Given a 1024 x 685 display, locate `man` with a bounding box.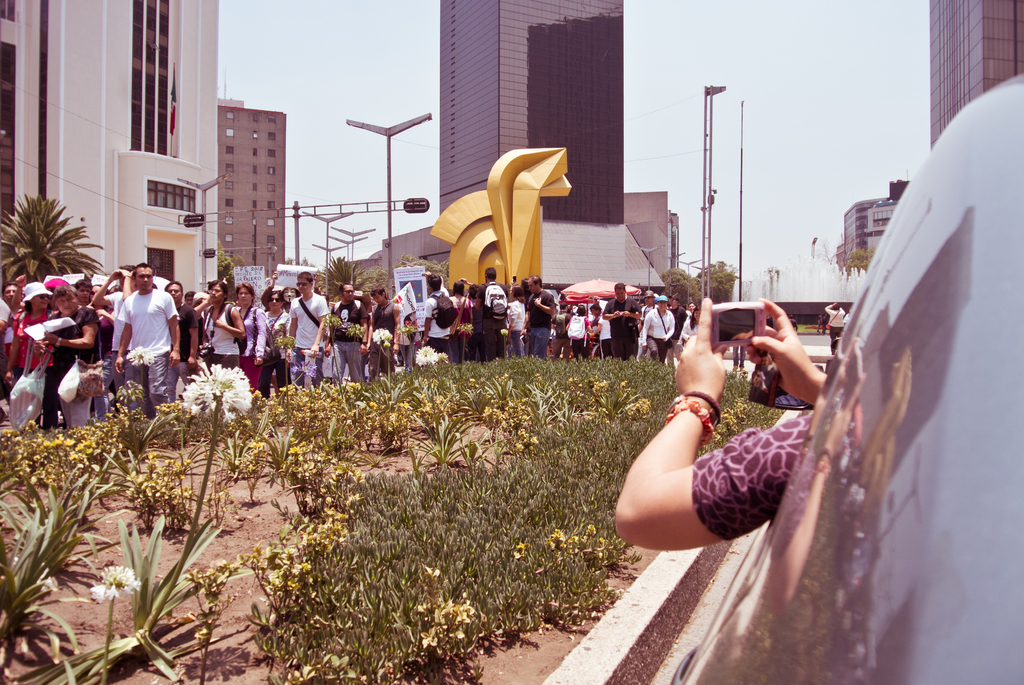
Located: bbox(285, 273, 328, 384).
